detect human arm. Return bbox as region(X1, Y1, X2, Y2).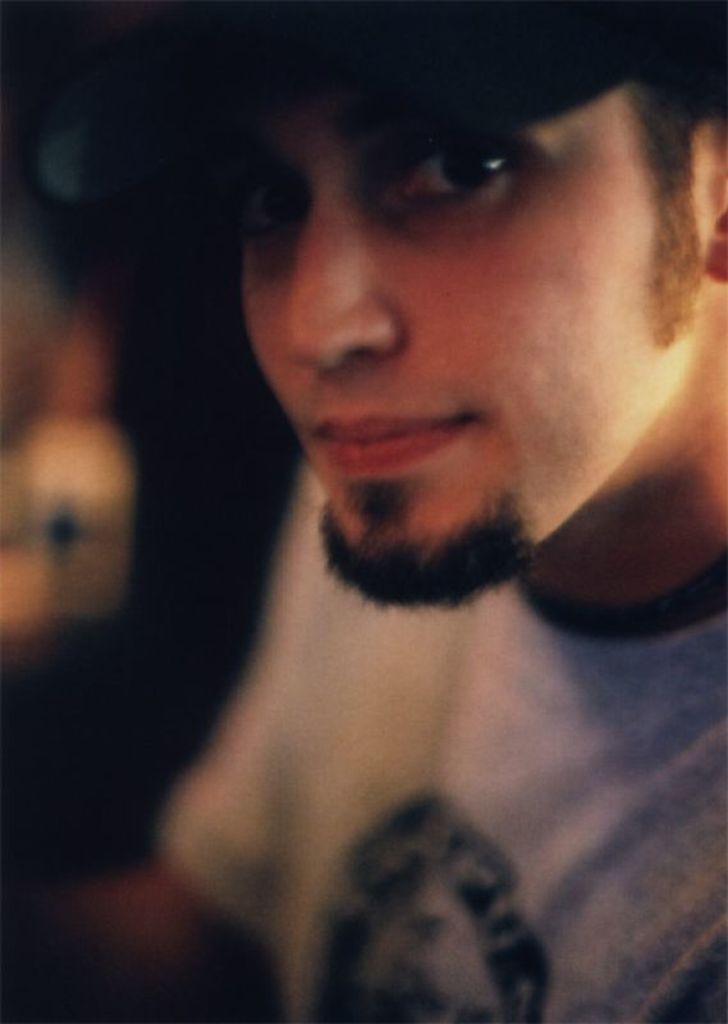
region(0, 475, 338, 1023).
